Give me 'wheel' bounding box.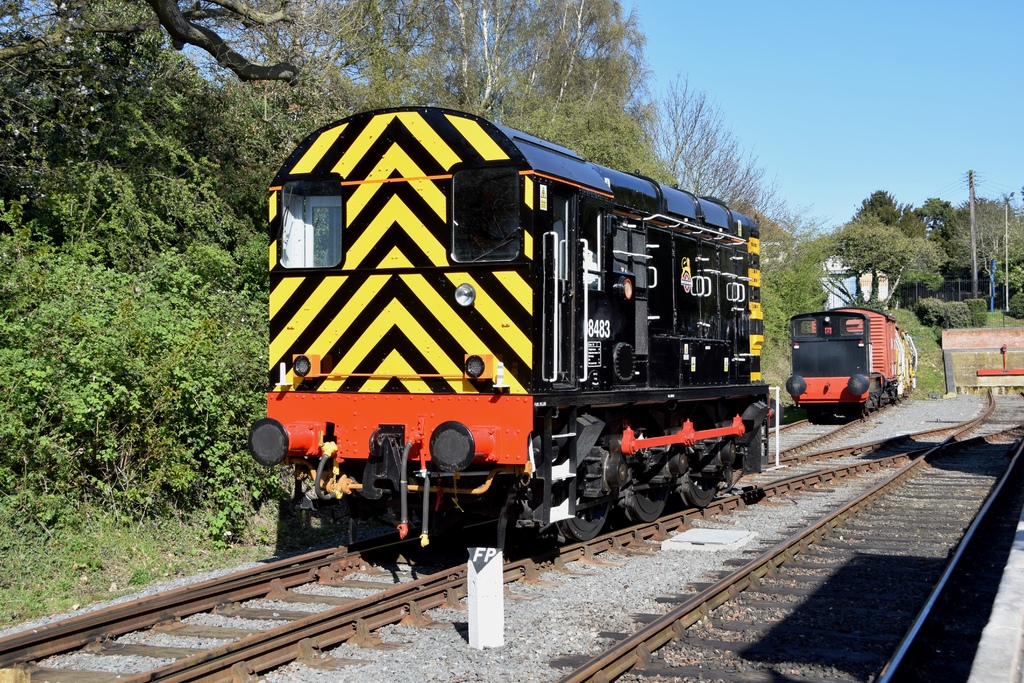
l=556, t=454, r=607, b=539.
